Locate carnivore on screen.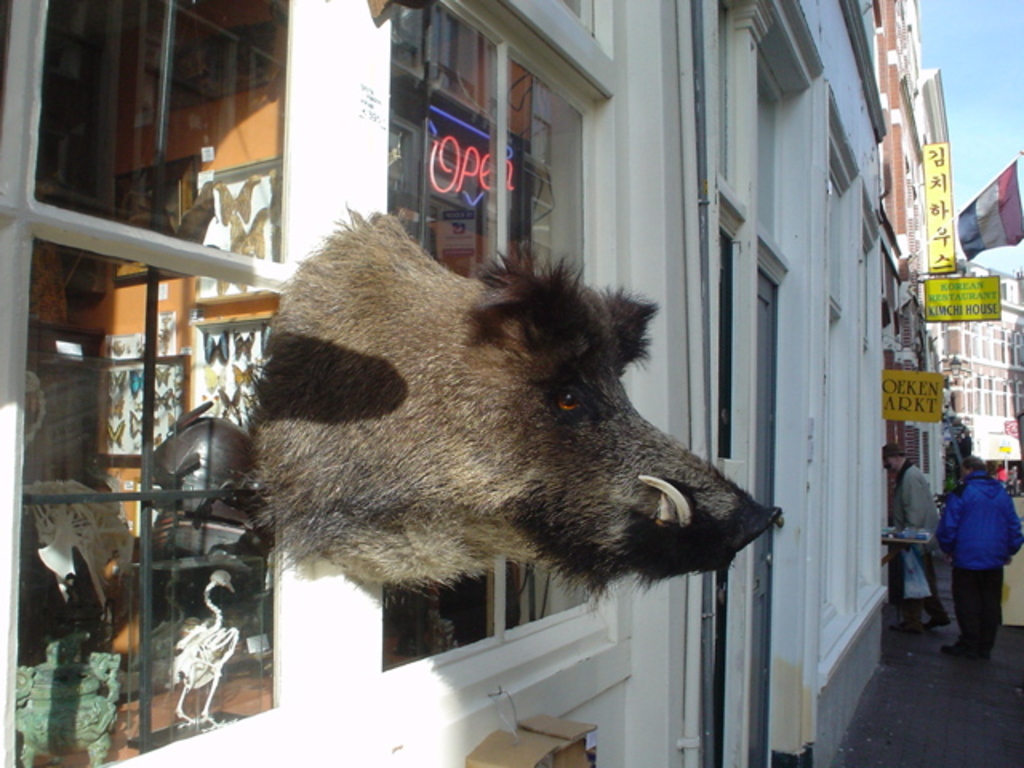
On screen at crop(267, 198, 774, 574).
